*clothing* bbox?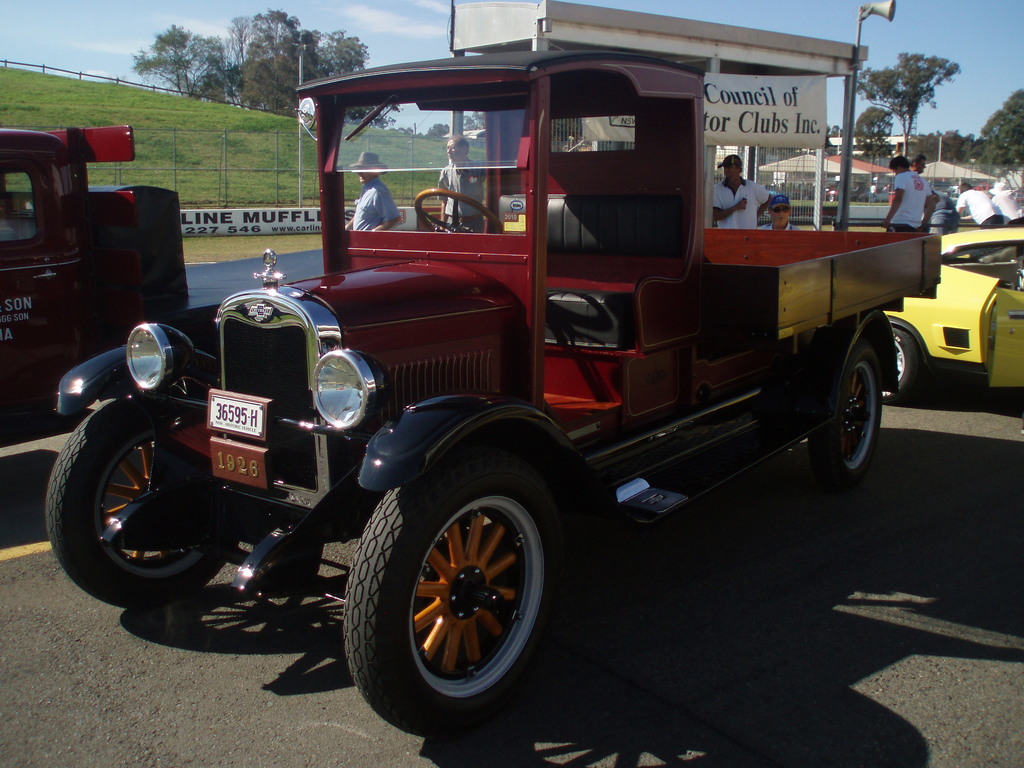
{"left": 355, "top": 173, "right": 401, "bottom": 228}
